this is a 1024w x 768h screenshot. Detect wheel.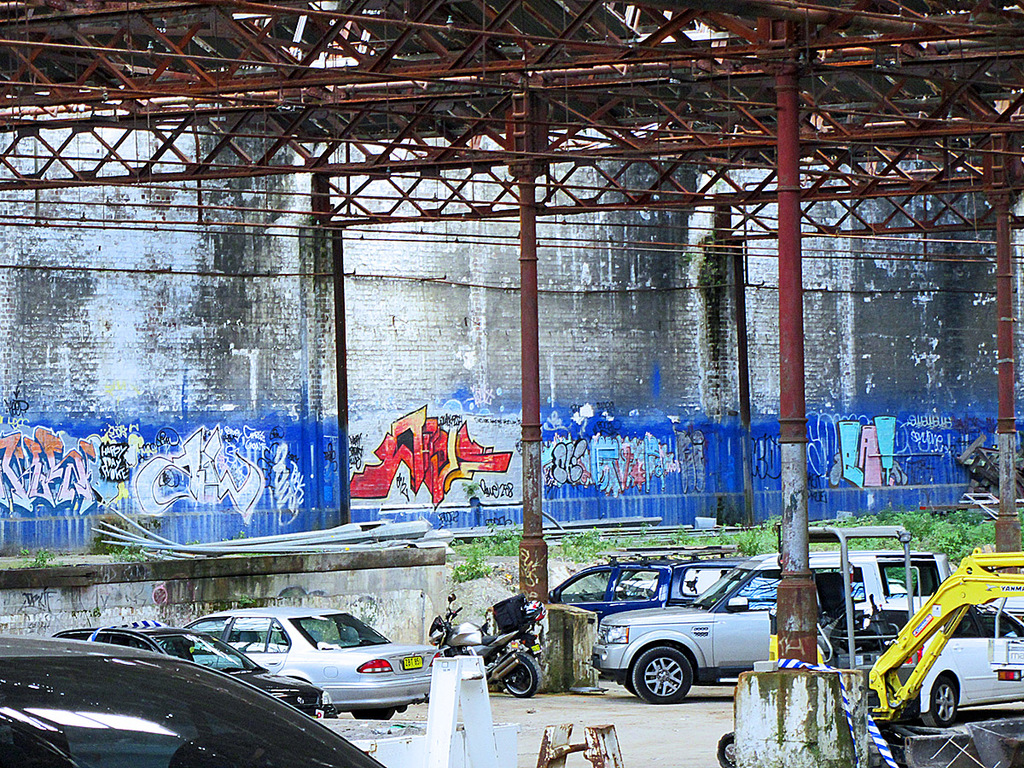
box(500, 652, 541, 699).
